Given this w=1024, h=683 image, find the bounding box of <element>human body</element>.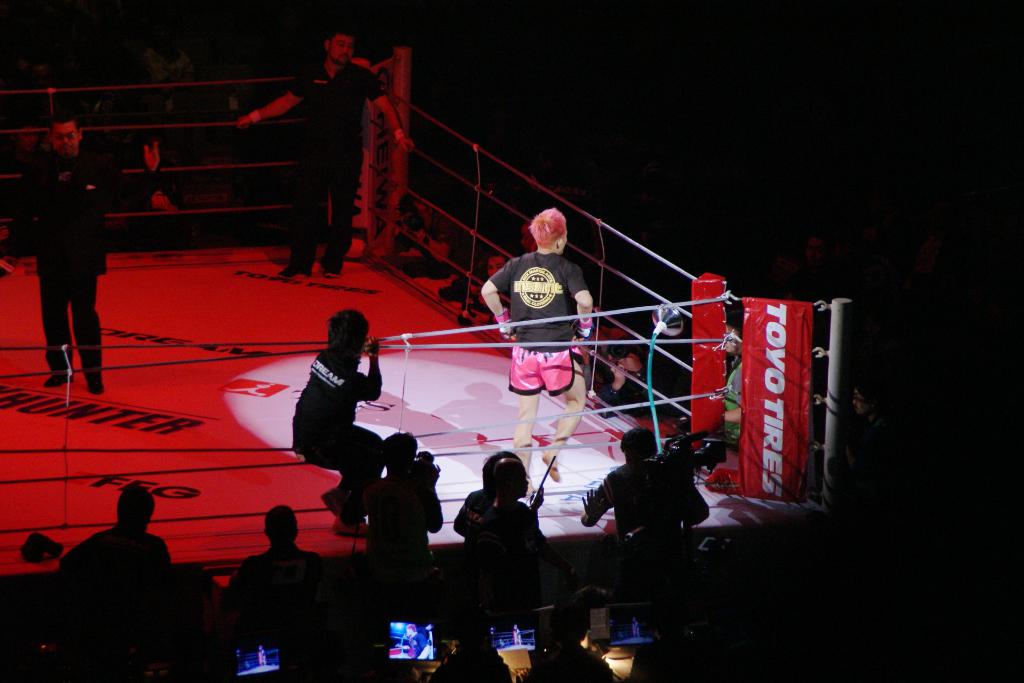
<bbox>575, 462, 704, 574</bbox>.
